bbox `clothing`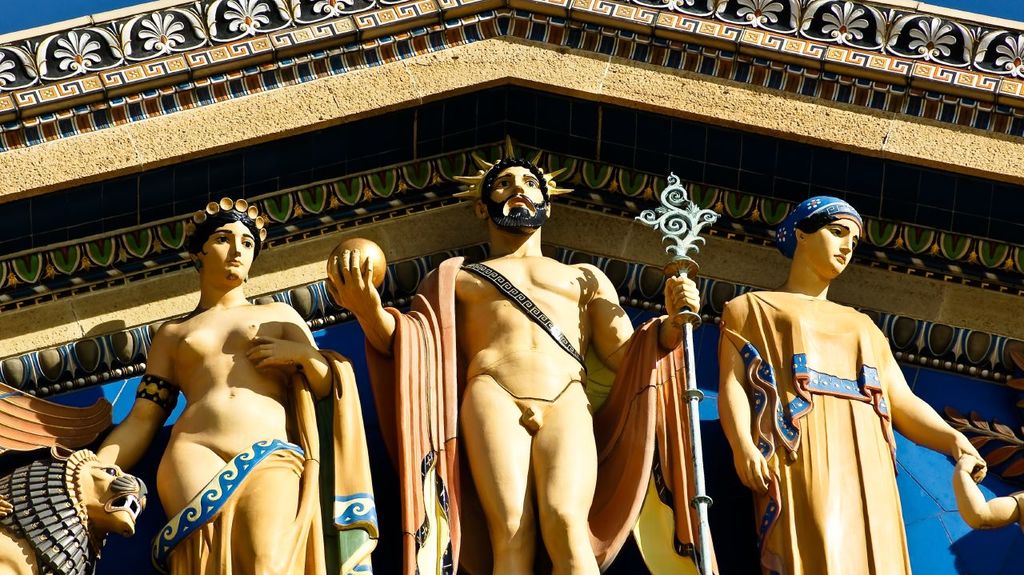
721:285:910:574
